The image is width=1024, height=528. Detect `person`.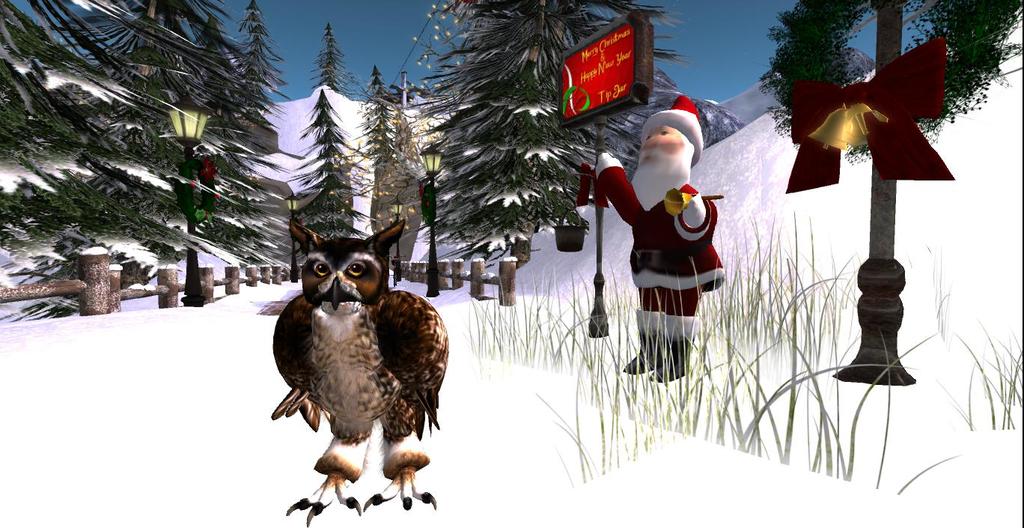
Detection: 597,95,726,386.
